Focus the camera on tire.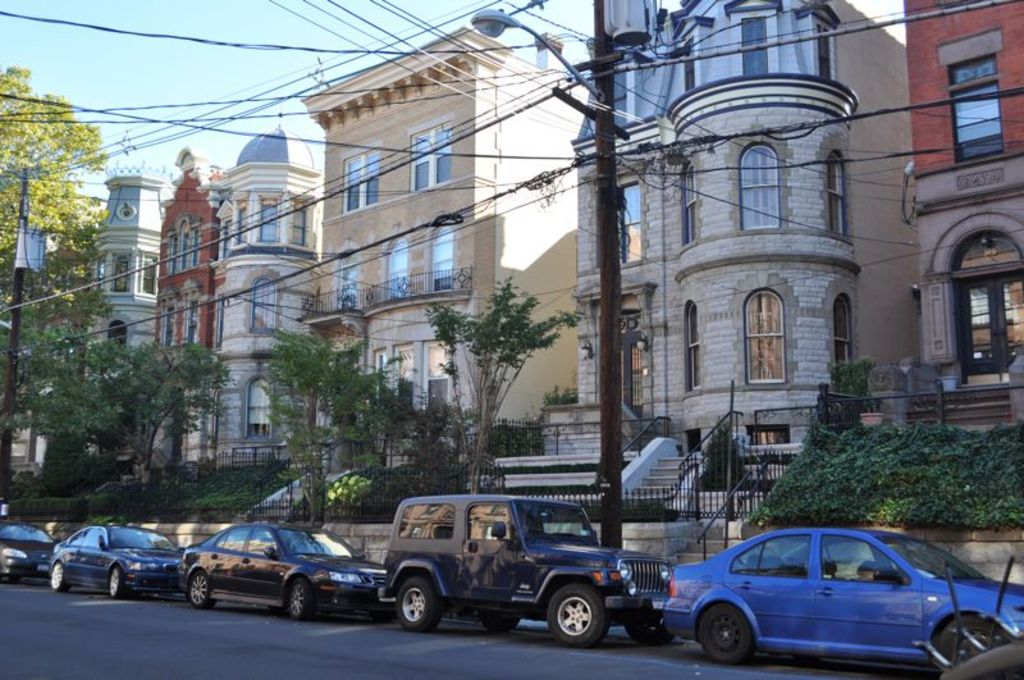
Focus region: <box>937,617,1004,668</box>.
